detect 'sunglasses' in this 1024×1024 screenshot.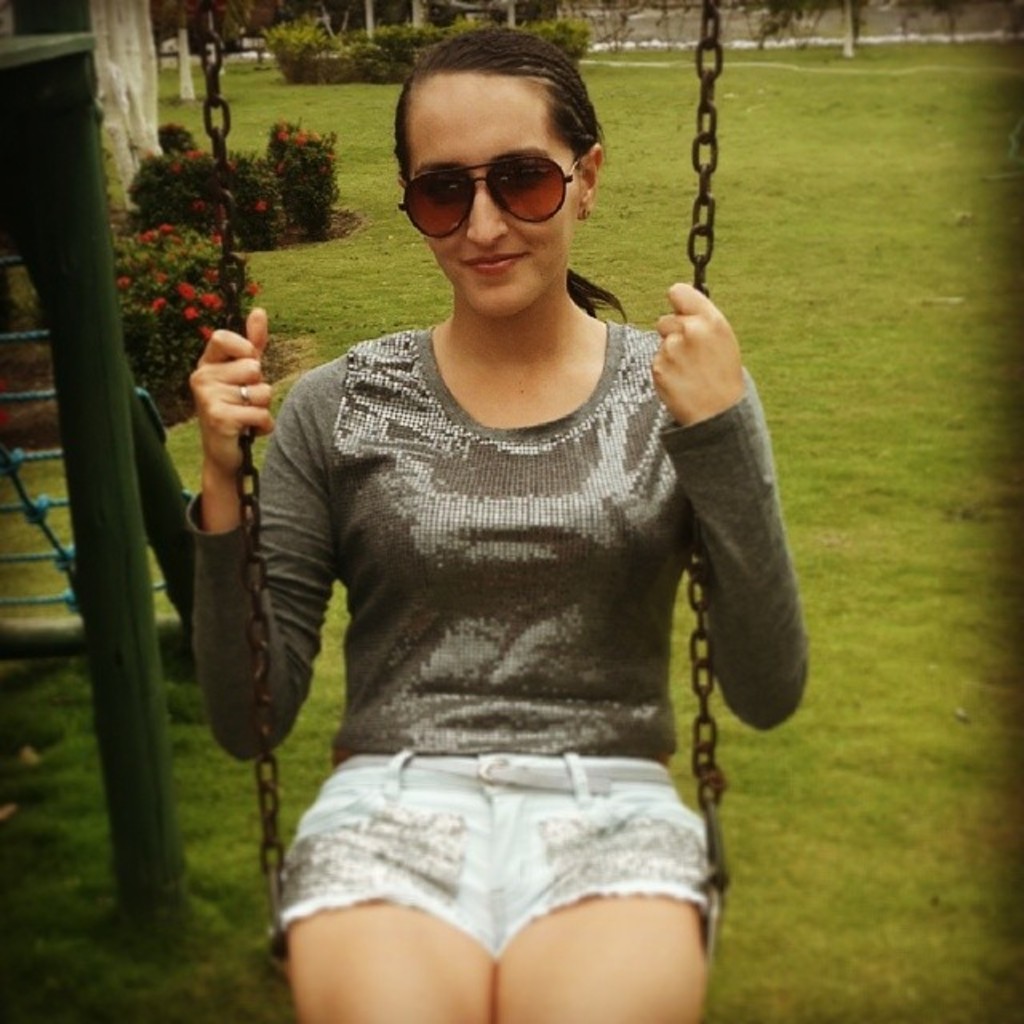
Detection: select_region(400, 158, 582, 235).
